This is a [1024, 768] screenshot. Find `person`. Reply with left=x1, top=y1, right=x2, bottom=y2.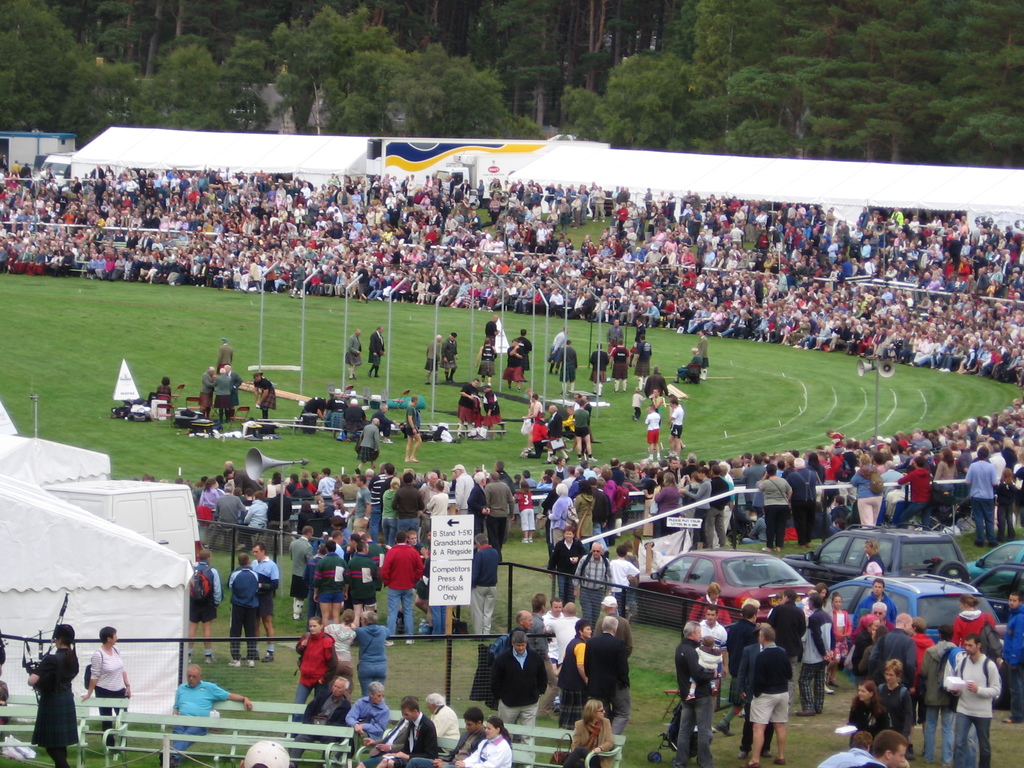
left=1006, top=448, right=1023, bottom=529.
